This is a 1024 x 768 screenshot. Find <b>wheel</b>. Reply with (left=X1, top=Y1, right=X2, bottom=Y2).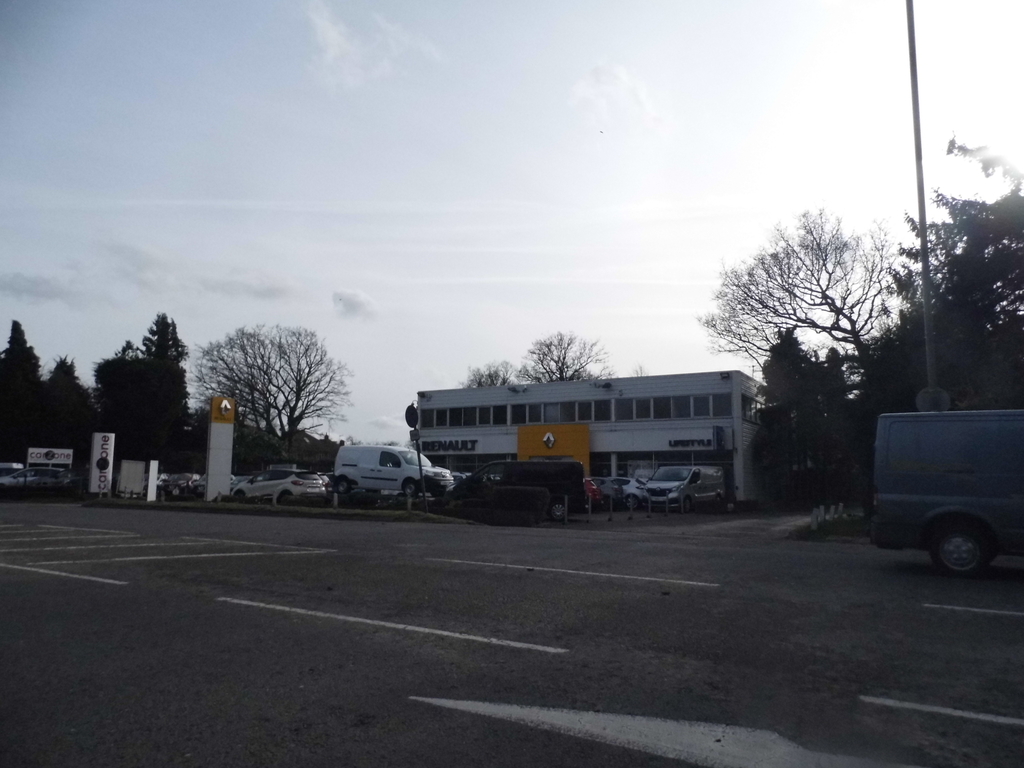
(left=317, top=471, right=360, bottom=507).
